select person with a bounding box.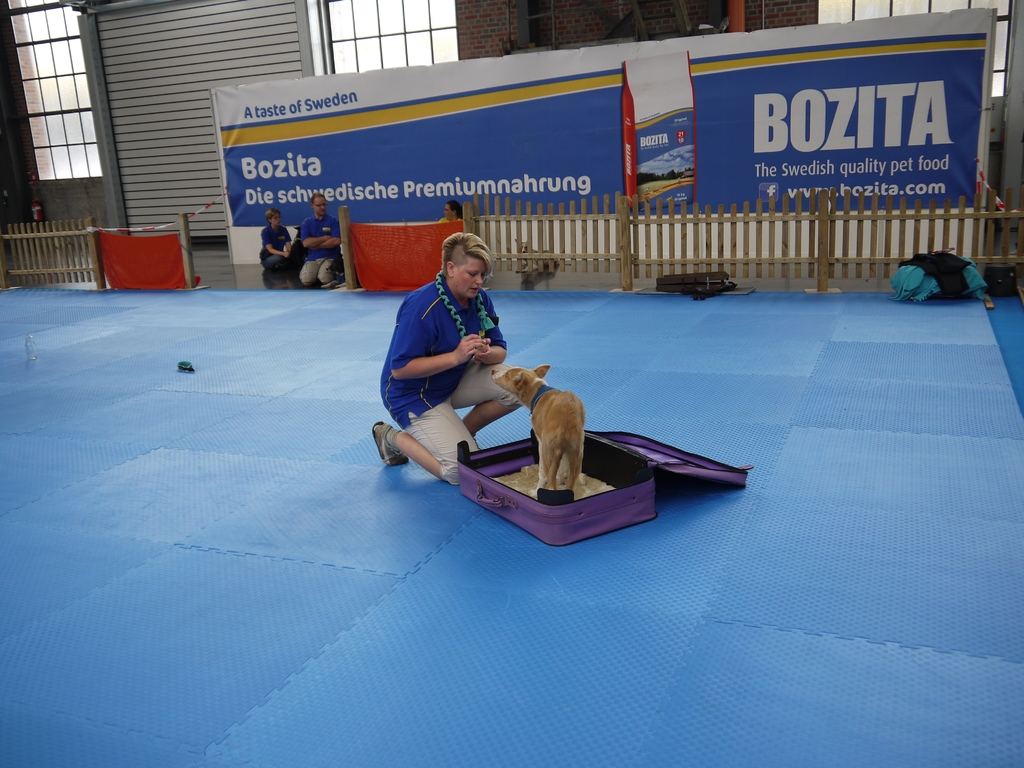
[386, 218, 534, 486].
